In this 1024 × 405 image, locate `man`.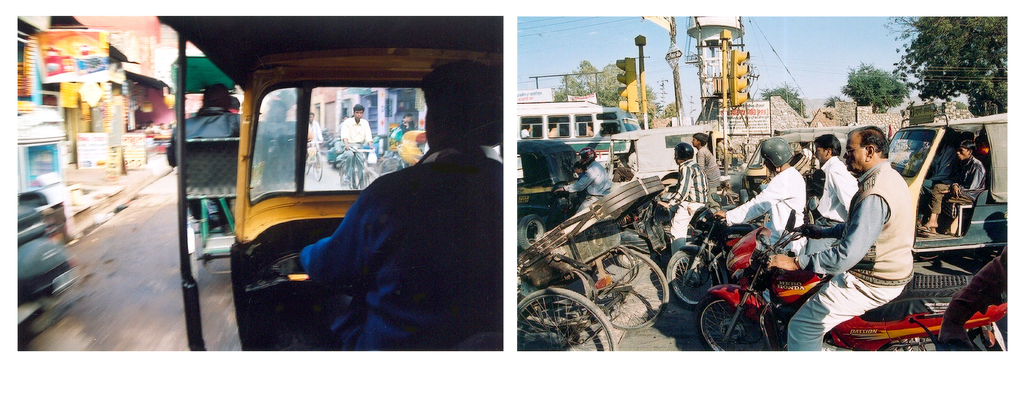
Bounding box: locate(301, 111, 325, 171).
